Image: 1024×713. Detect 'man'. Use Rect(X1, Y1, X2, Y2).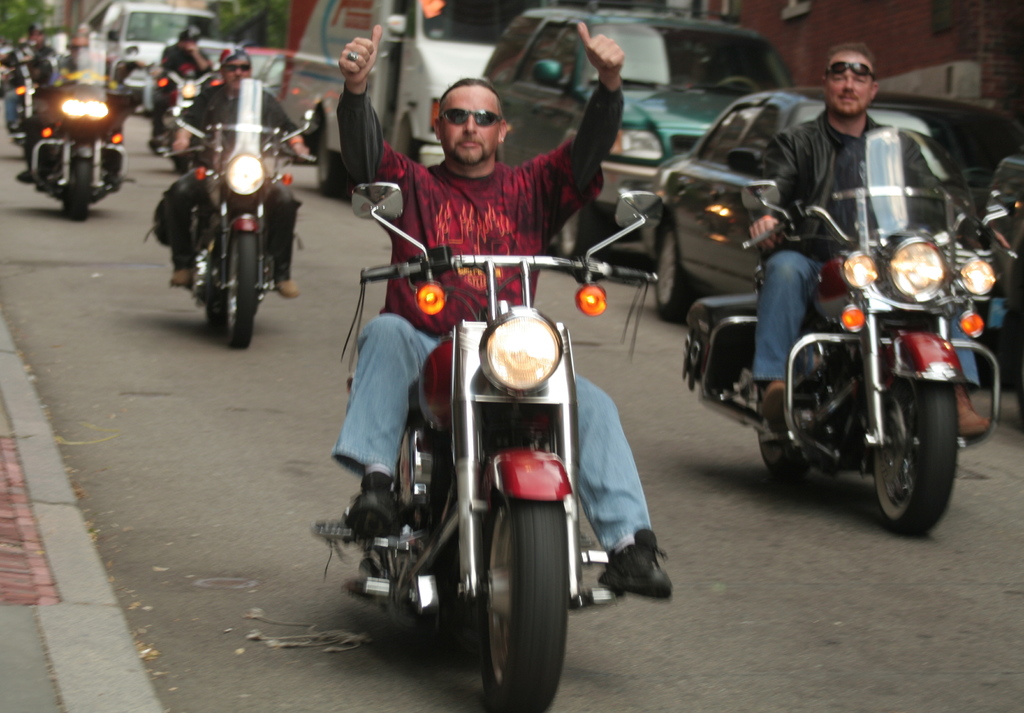
Rect(166, 41, 315, 298).
